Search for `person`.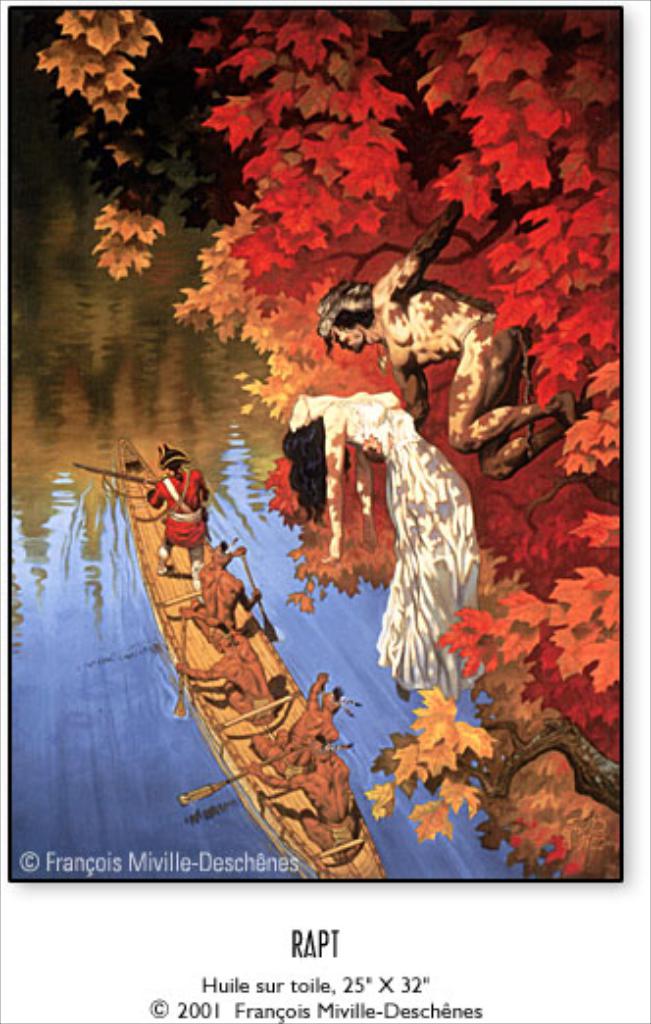
Found at {"left": 310, "top": 194, "right": 582, "bottom": 483}.
